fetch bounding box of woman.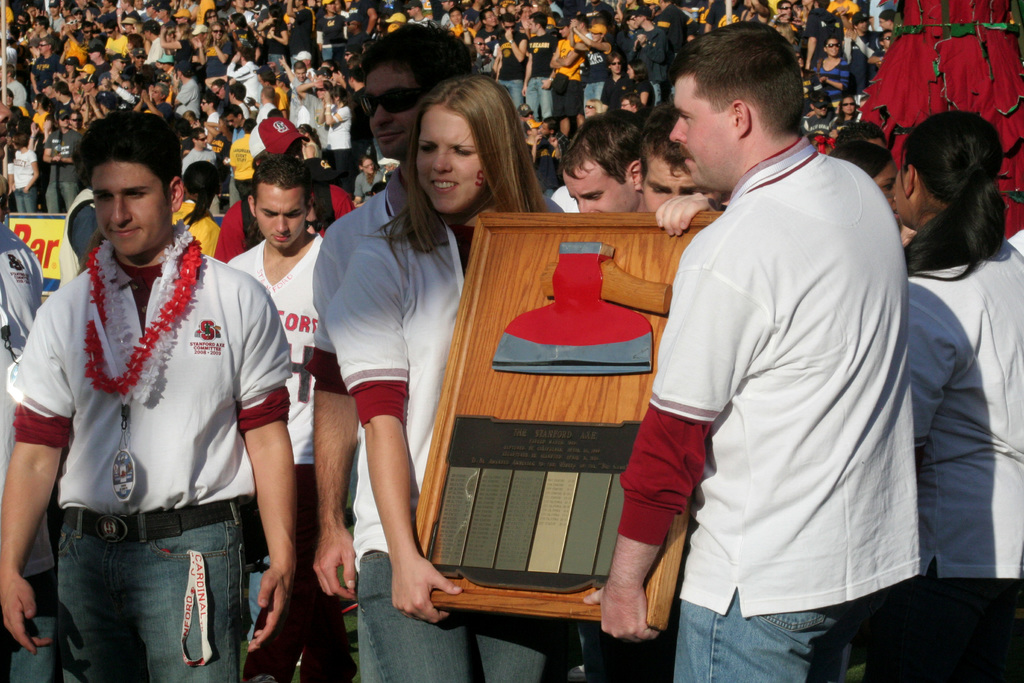
Bbox: box(568, 15, 608, 102).
